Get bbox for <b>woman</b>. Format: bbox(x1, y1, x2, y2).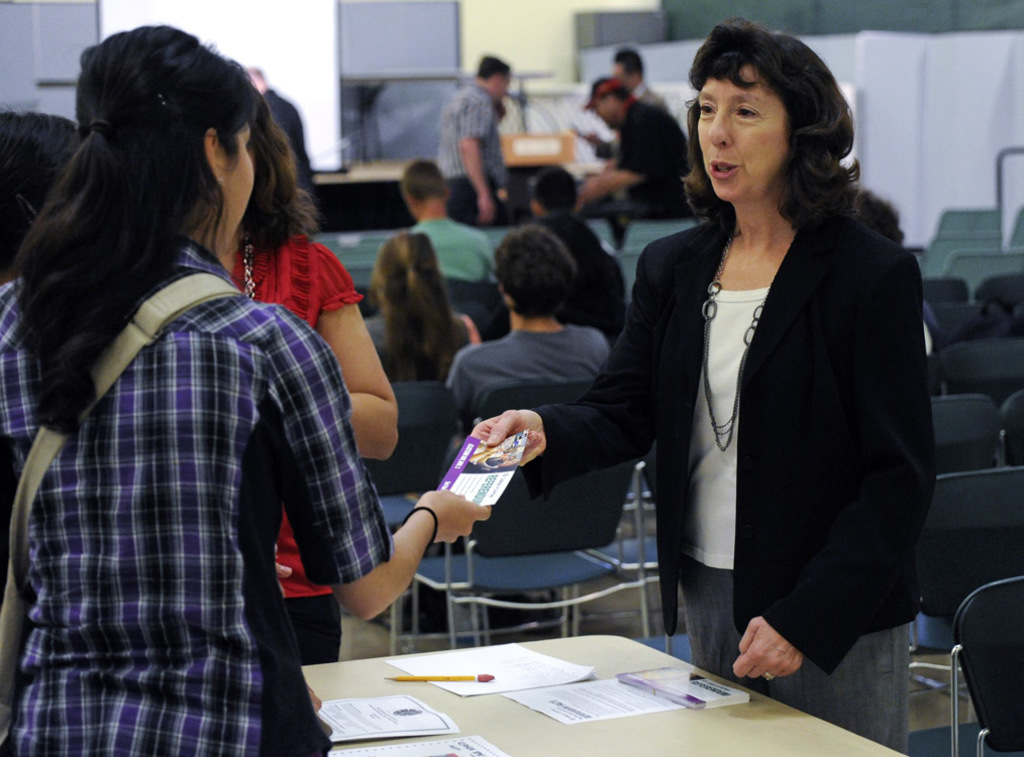
bbox(365, 232, 484, 387).
